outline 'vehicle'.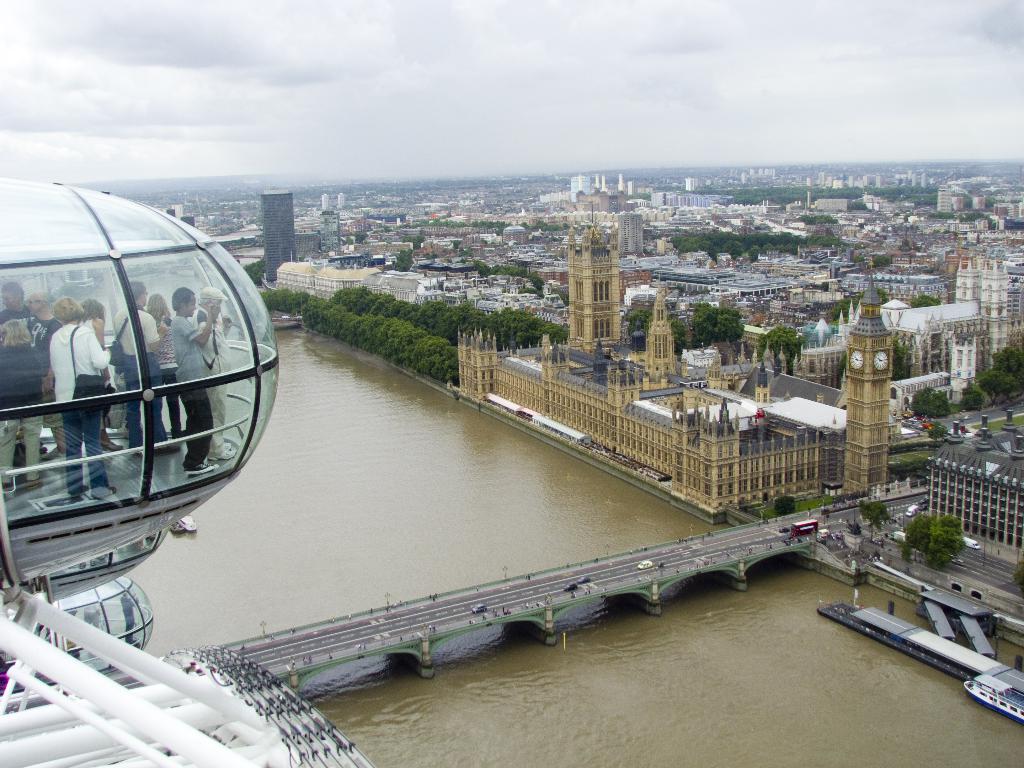
Outline: region(578, 575, 593, 586).
